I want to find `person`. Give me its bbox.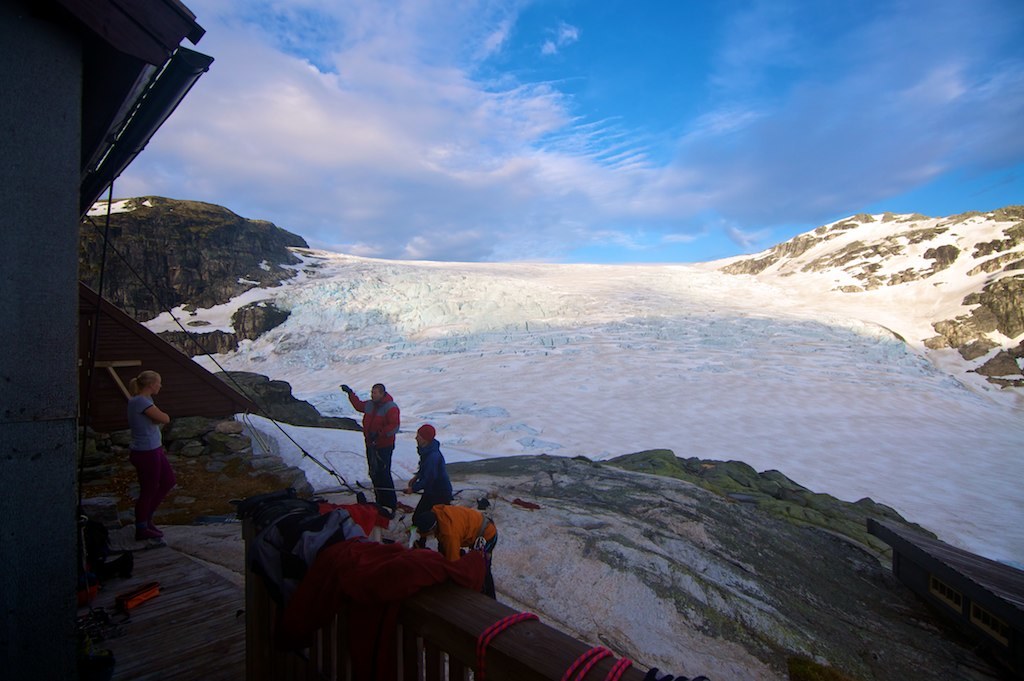
select_region(409, 508, 503, 600).
